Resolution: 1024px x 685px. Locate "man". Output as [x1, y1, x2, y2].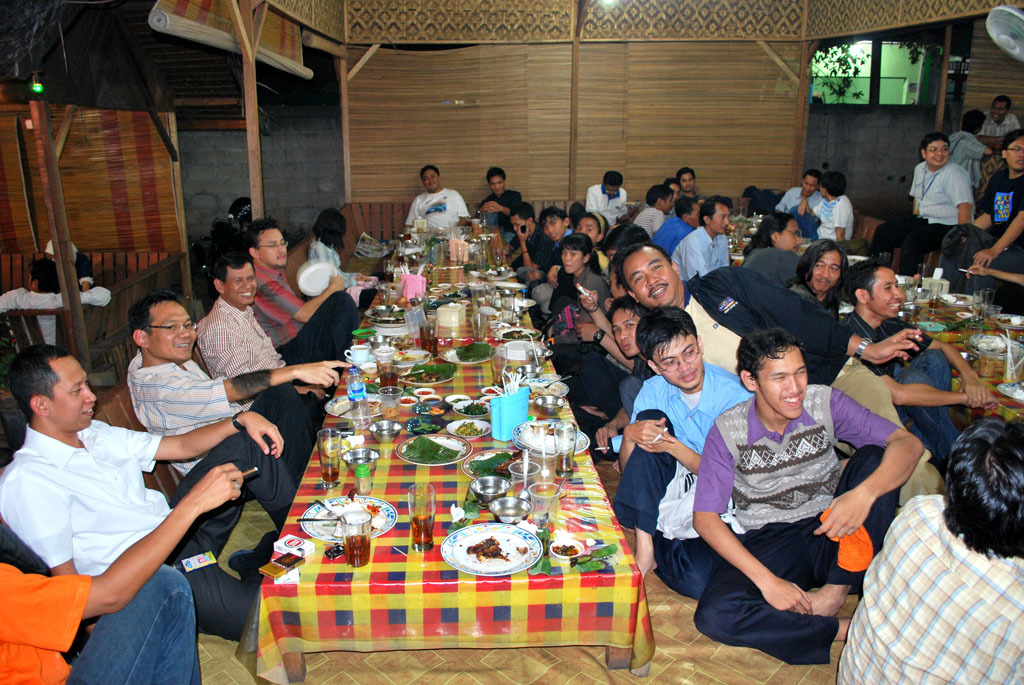
[652, 198, 701, 255].
